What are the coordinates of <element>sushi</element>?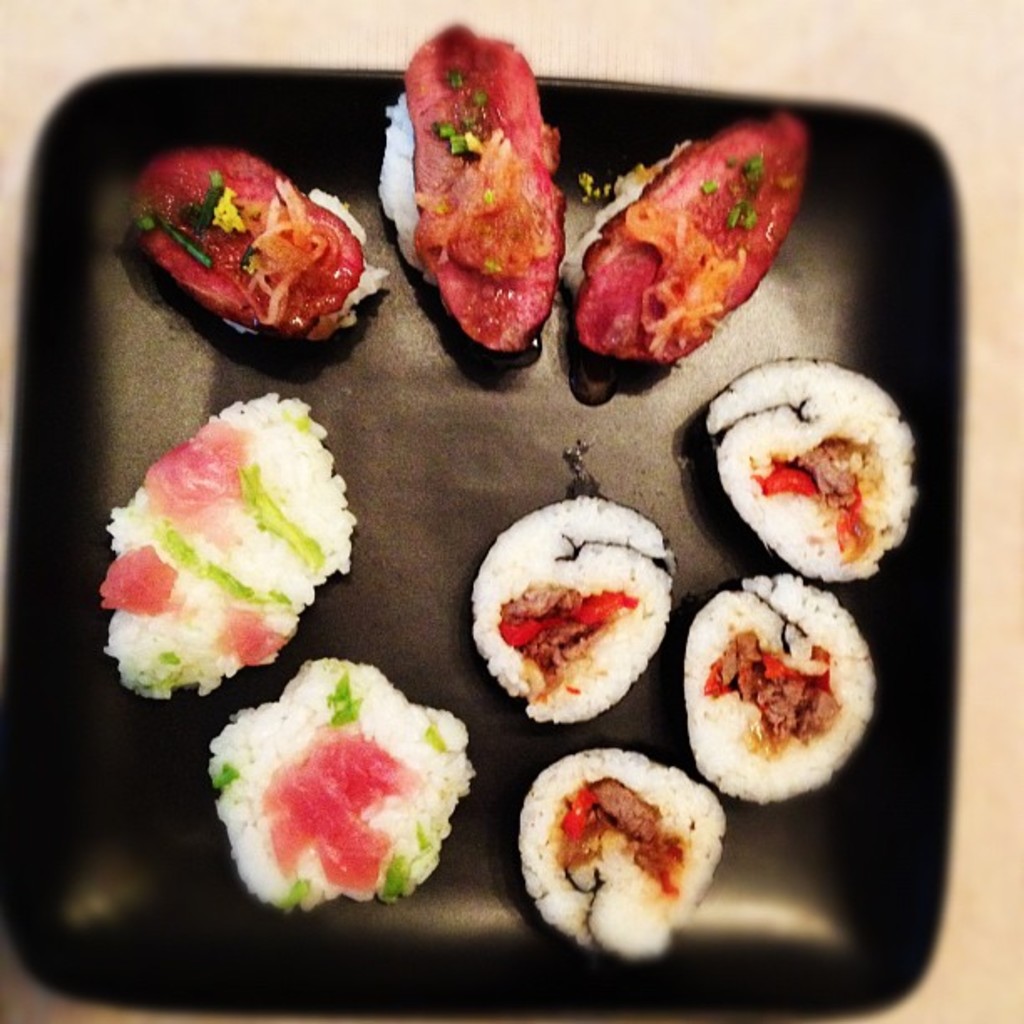
bbox=(209, 656, 467, 912).
